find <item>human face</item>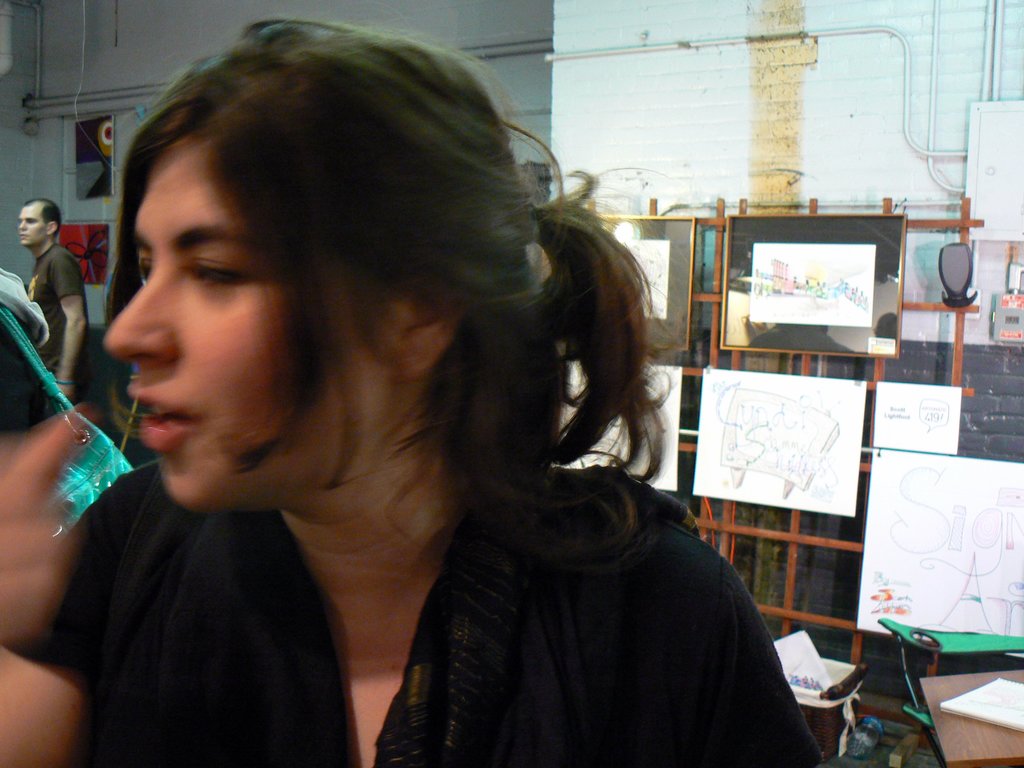
select_region(104, 145, 388, 518)
